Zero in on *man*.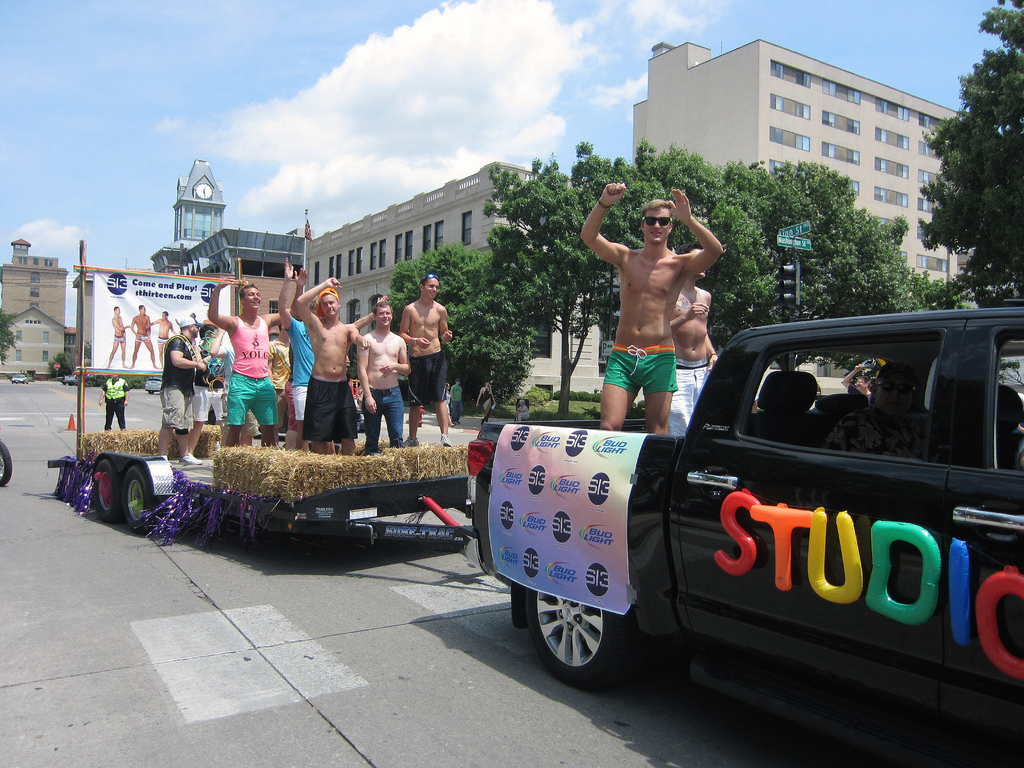
Zeroed in: [left=847, top=362, right=876, bottom=404].
